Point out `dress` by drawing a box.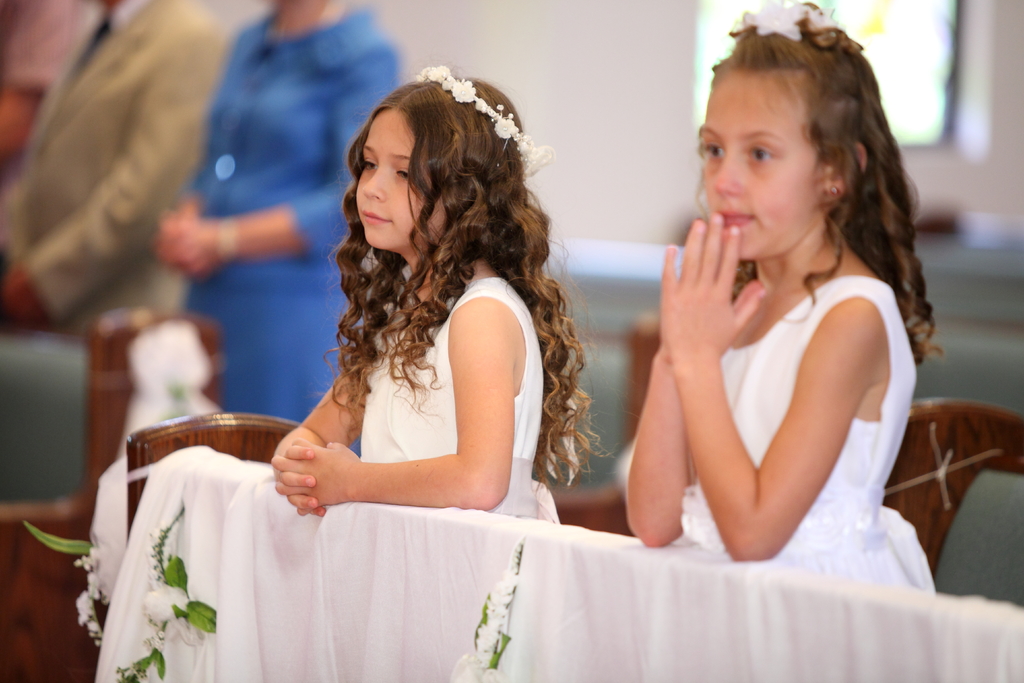
677:276:937:591.
